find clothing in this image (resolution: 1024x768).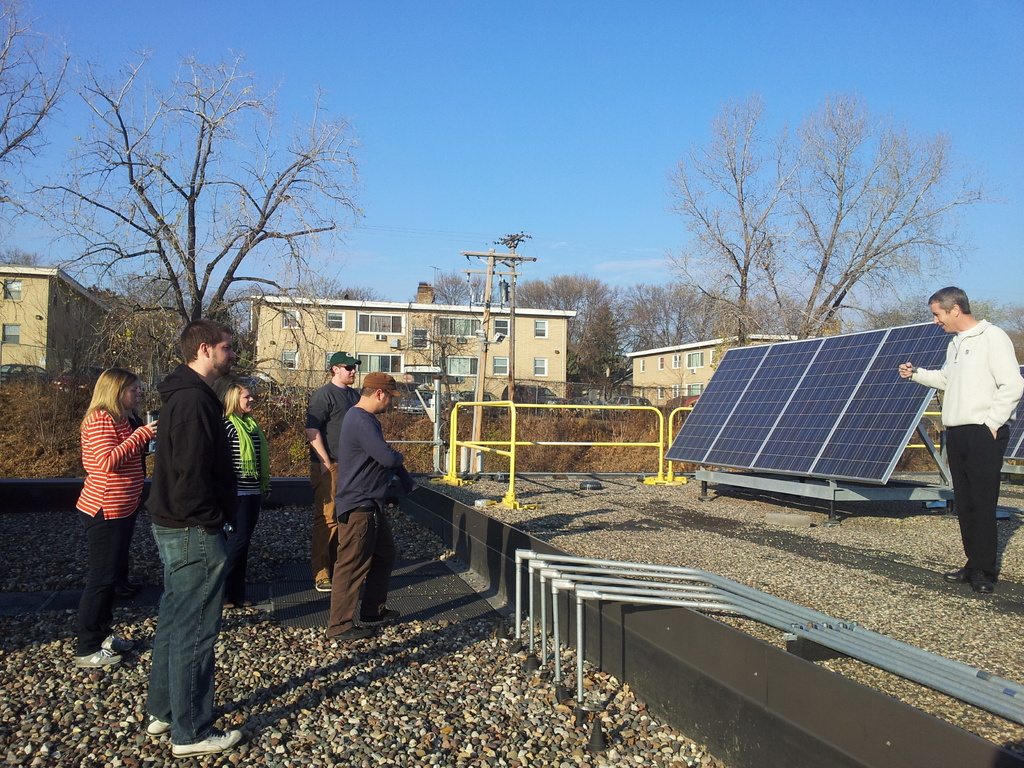
(927,303,954,333).
